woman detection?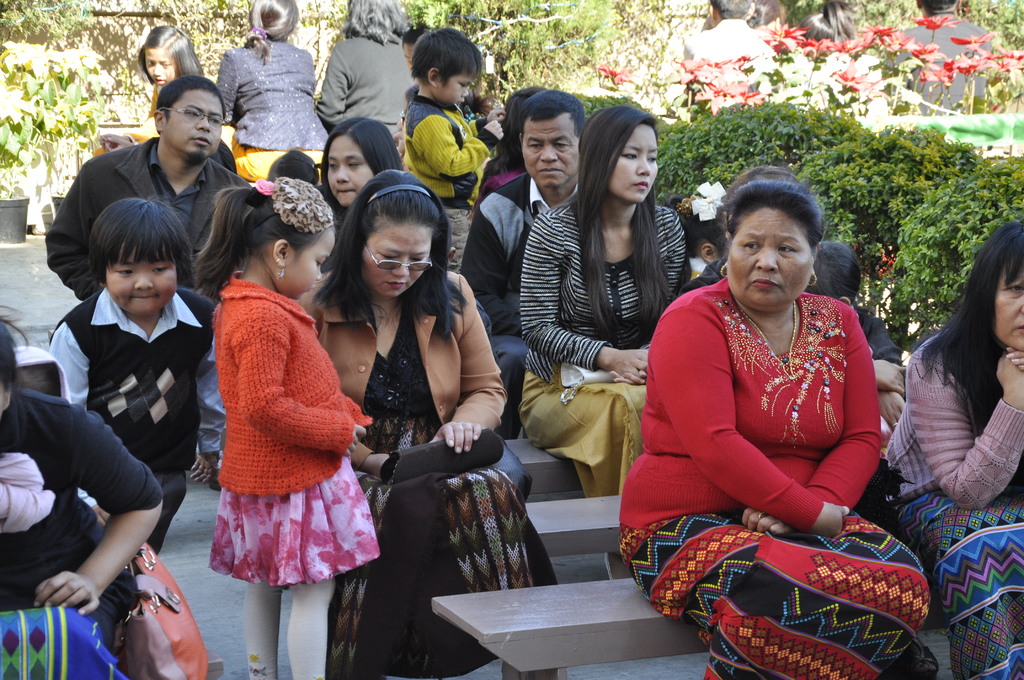
{"left": 518, "top": 104, "right": 691, "bottom": 499}
